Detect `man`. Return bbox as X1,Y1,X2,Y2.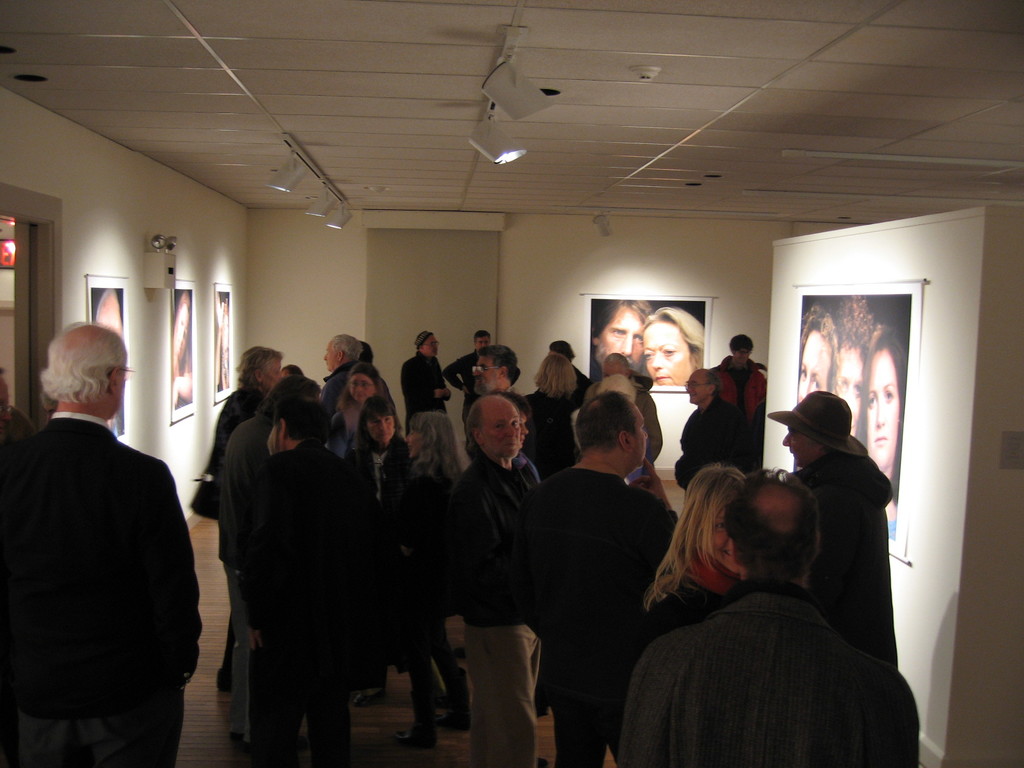
677,366,758,483.
